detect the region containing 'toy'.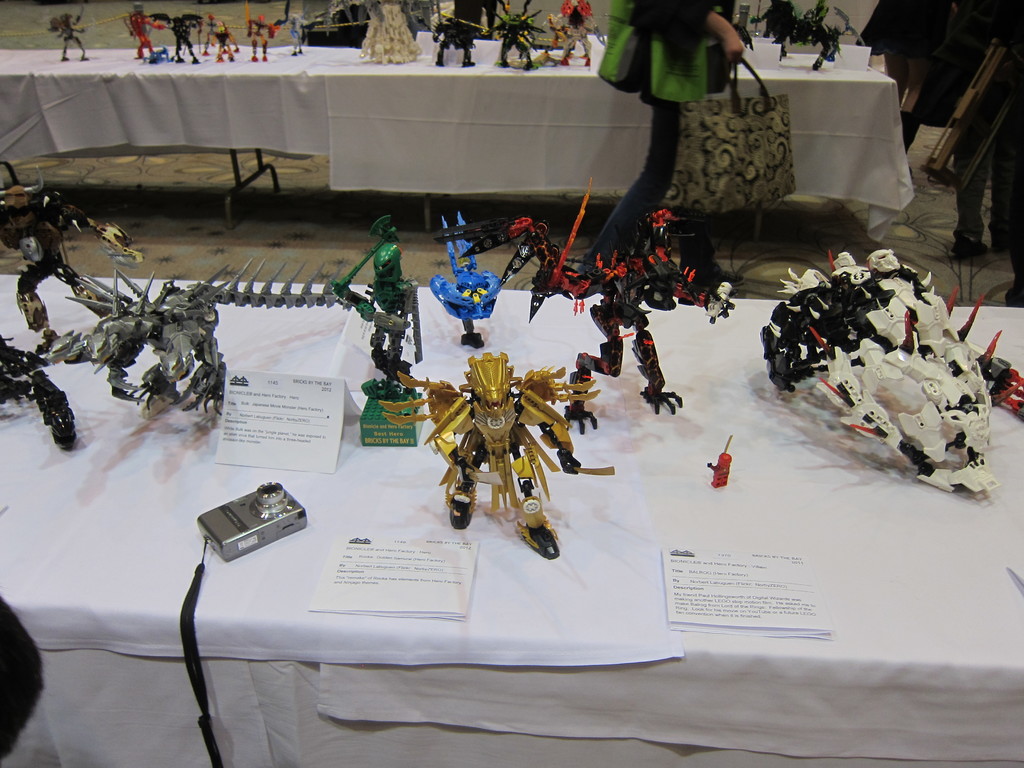
l=791, t=0, r=868, b=63.
